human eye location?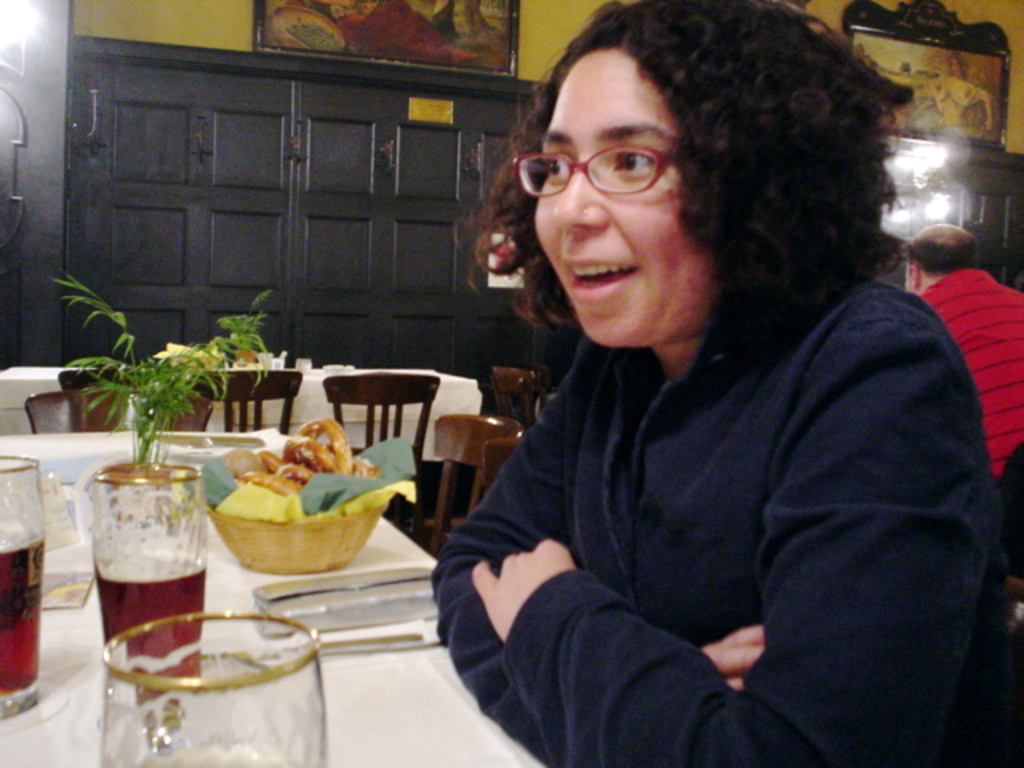
x1=538 y1=150 x2=573 y2=181
